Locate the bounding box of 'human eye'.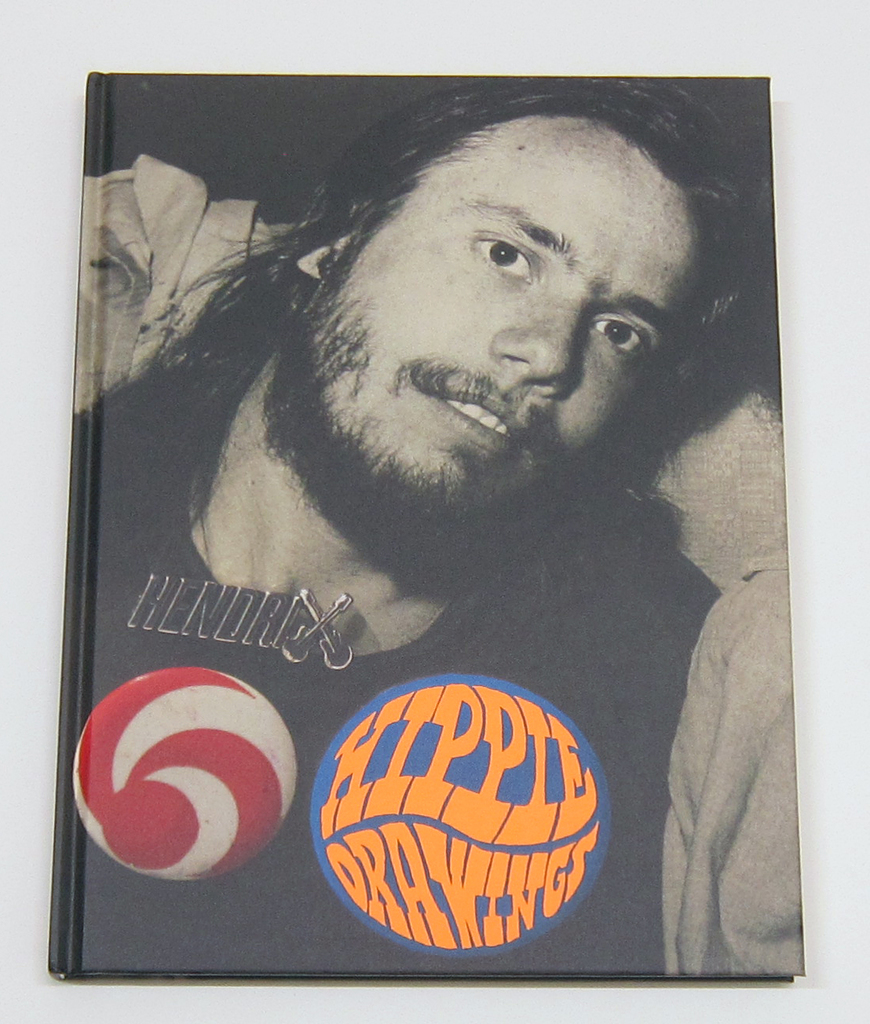
Bounding box: crop(593, 321, 649, 372).
